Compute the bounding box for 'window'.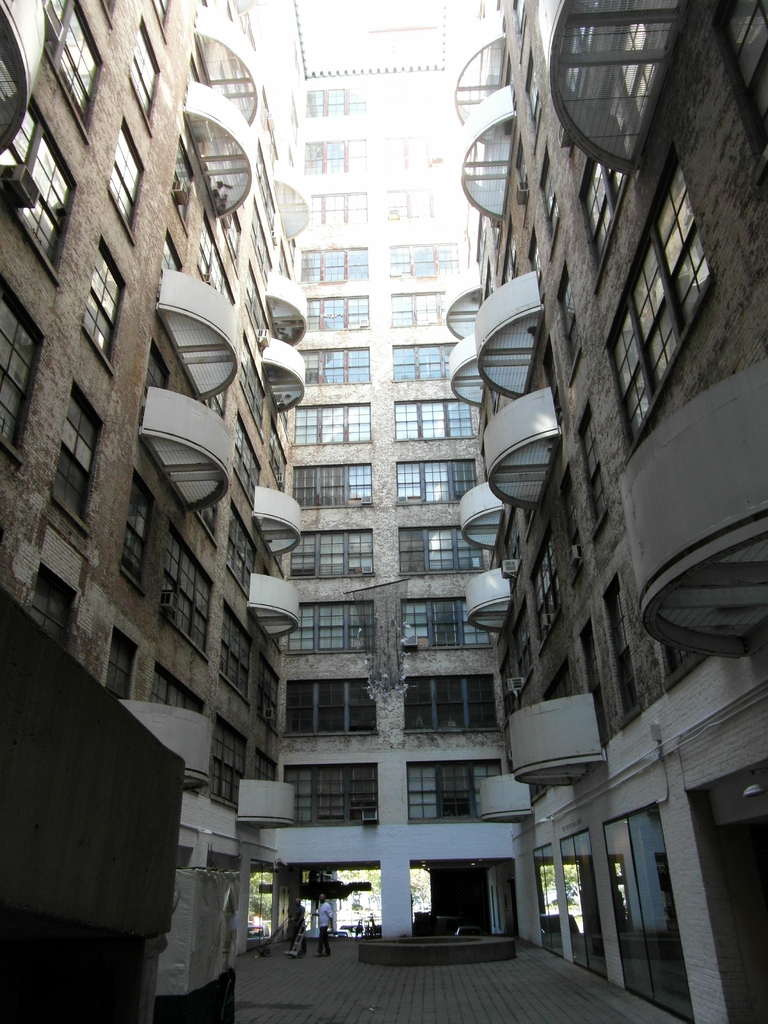
region(106, 119, 147, 240).
